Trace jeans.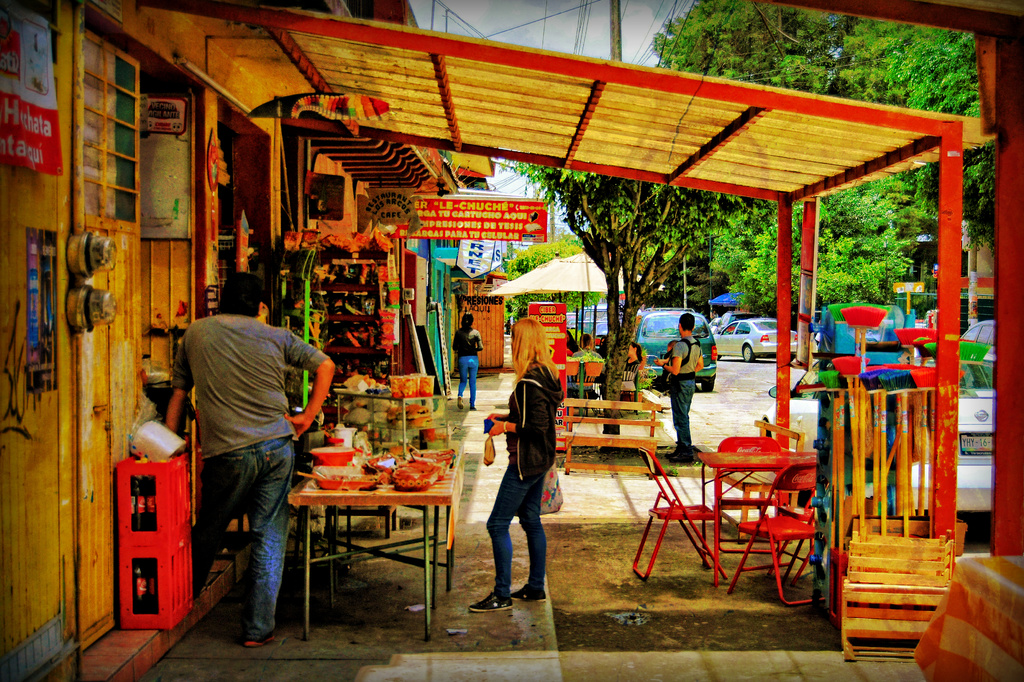
Traced to bbox=(205, 450, 297, 651).
